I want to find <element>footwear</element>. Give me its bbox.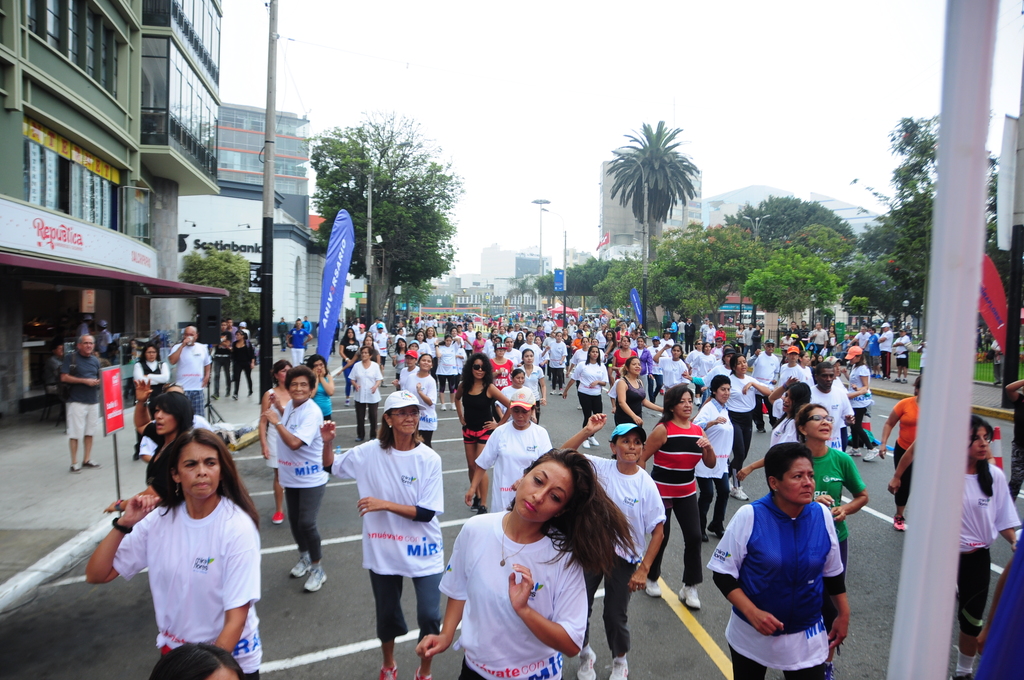
(550,391,553,394).
